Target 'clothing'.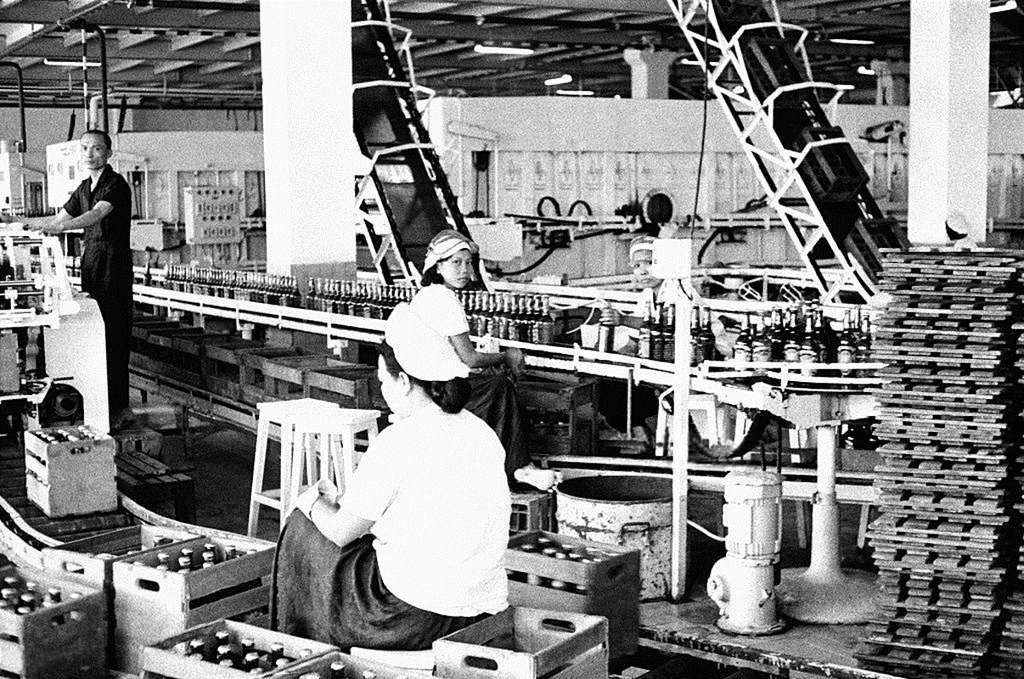
Target region: box=[39, 122, 137, 369].
